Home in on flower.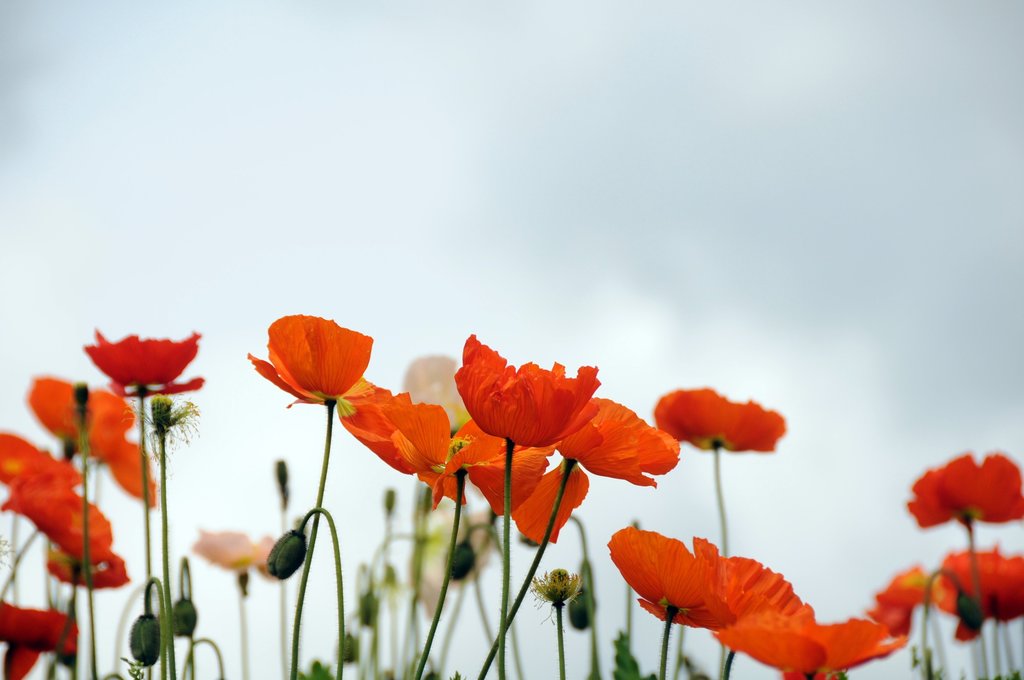
Homed in at 908, 449, 1023, 534.
